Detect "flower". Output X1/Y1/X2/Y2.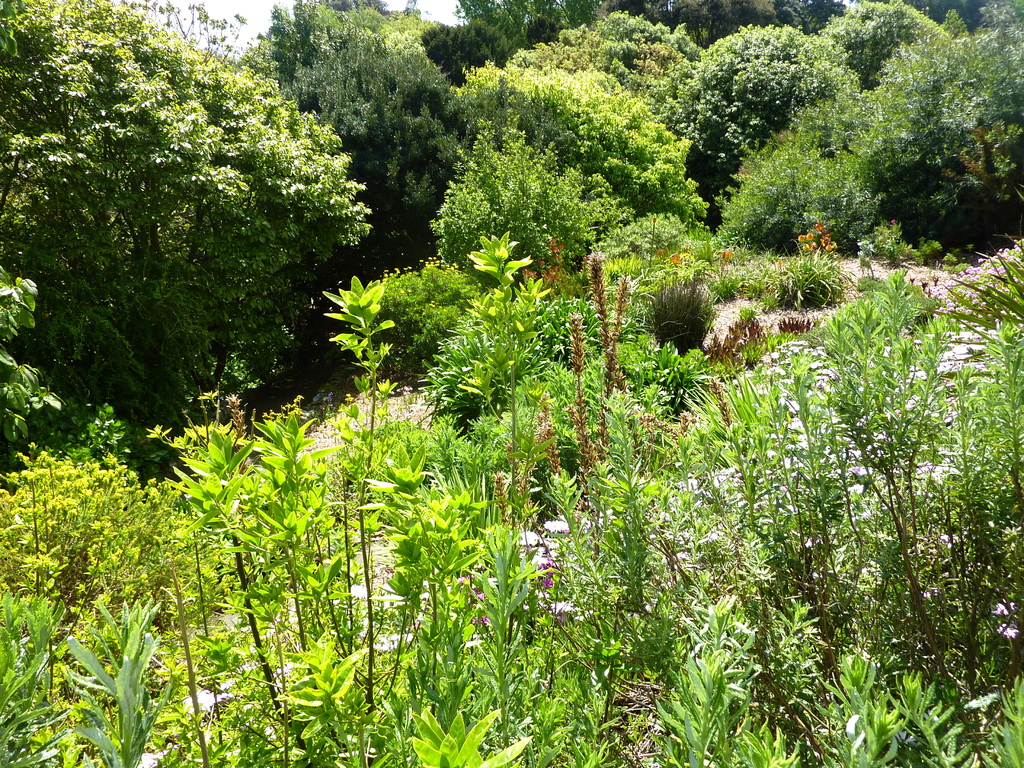
427/300/437/308.
